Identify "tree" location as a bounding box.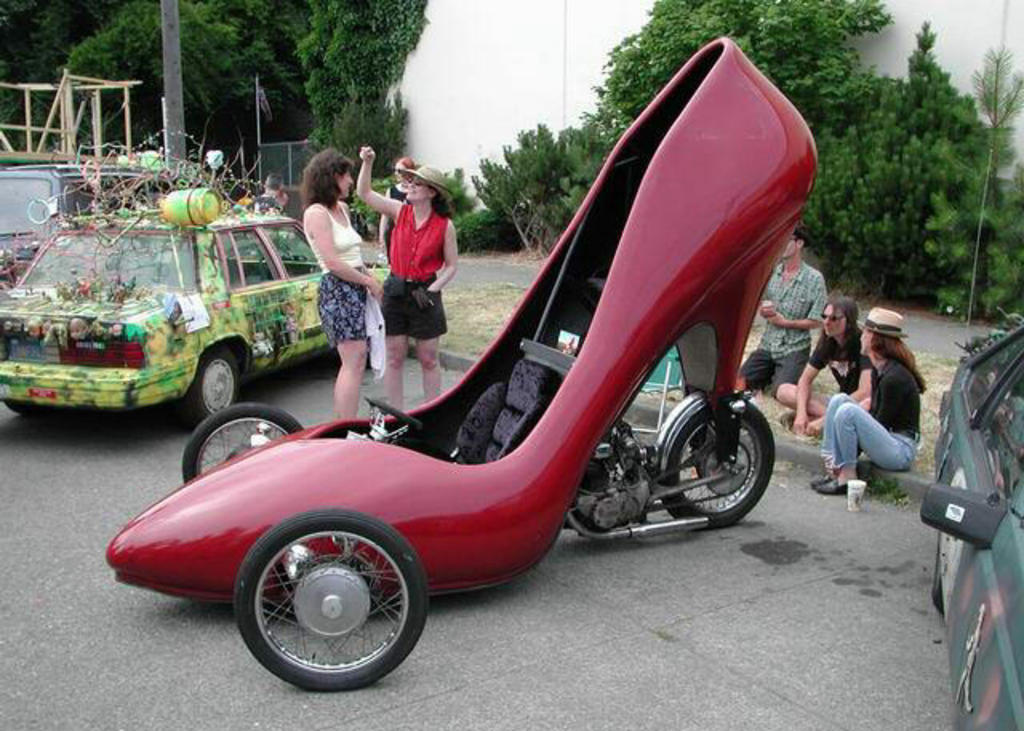
x1=586 y1=0 x2=720 y2=115.
